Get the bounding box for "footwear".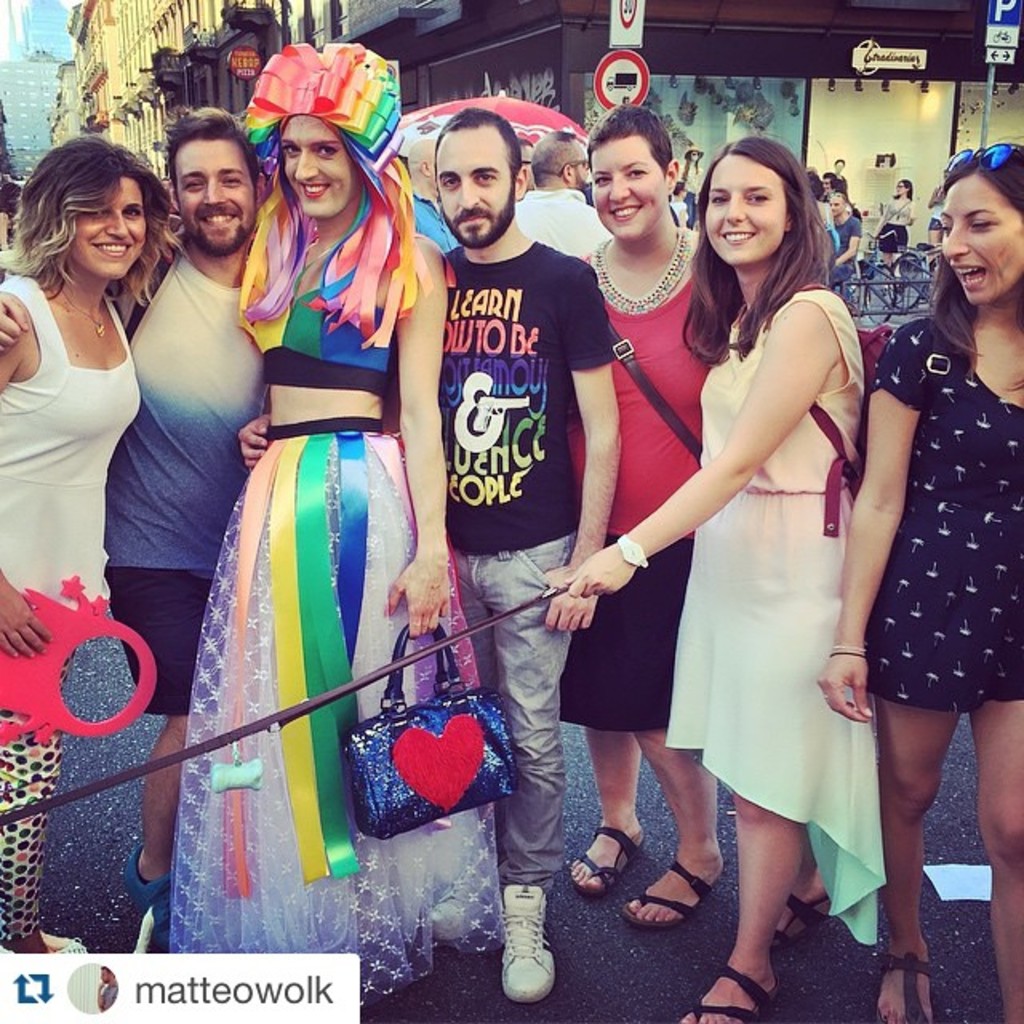
690, 965, 781, 1022.
